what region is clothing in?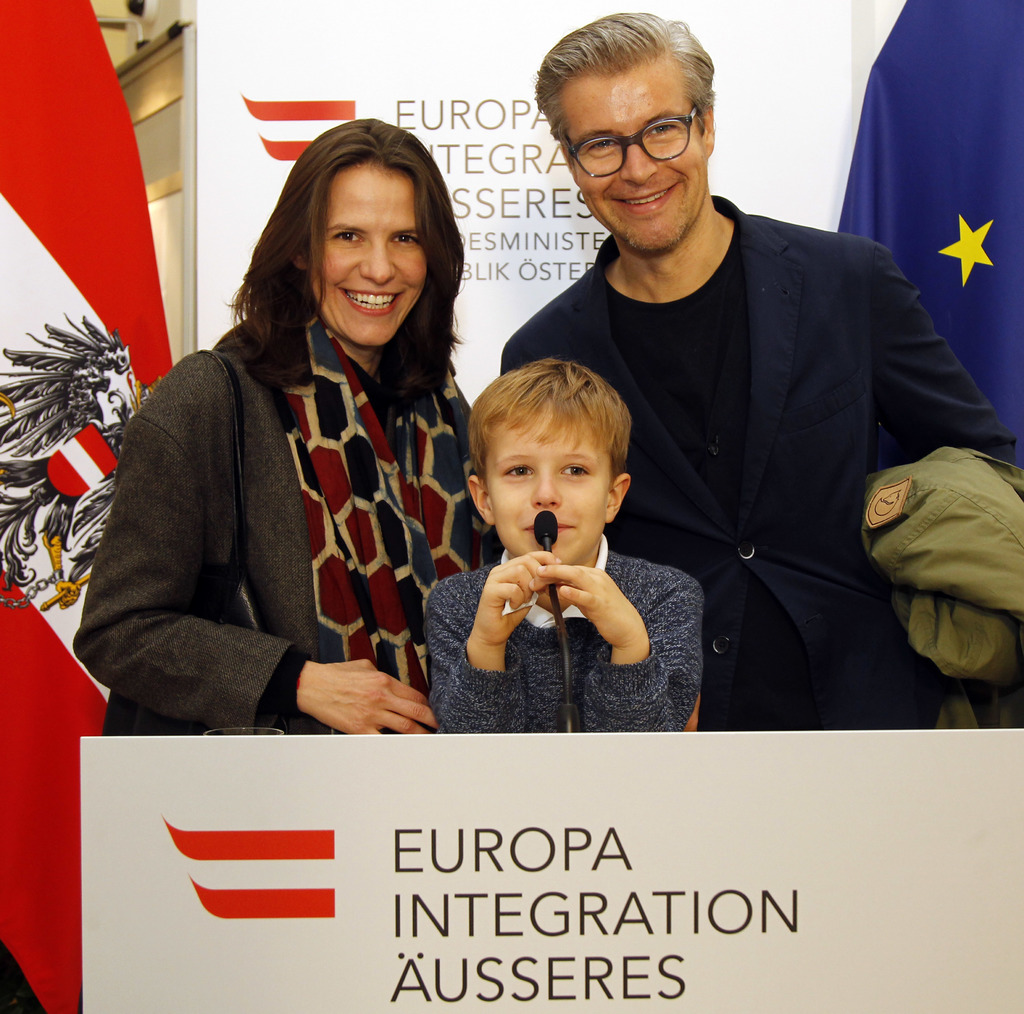
496 191 1016 728.
